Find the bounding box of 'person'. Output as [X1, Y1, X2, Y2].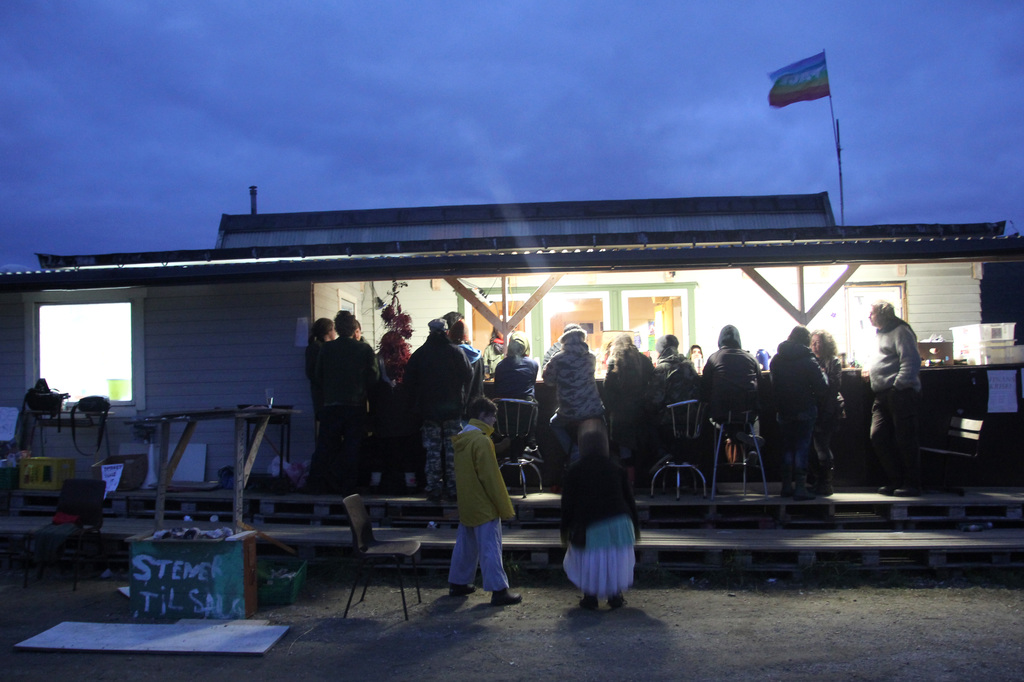
[657, 335, 698, 443].
